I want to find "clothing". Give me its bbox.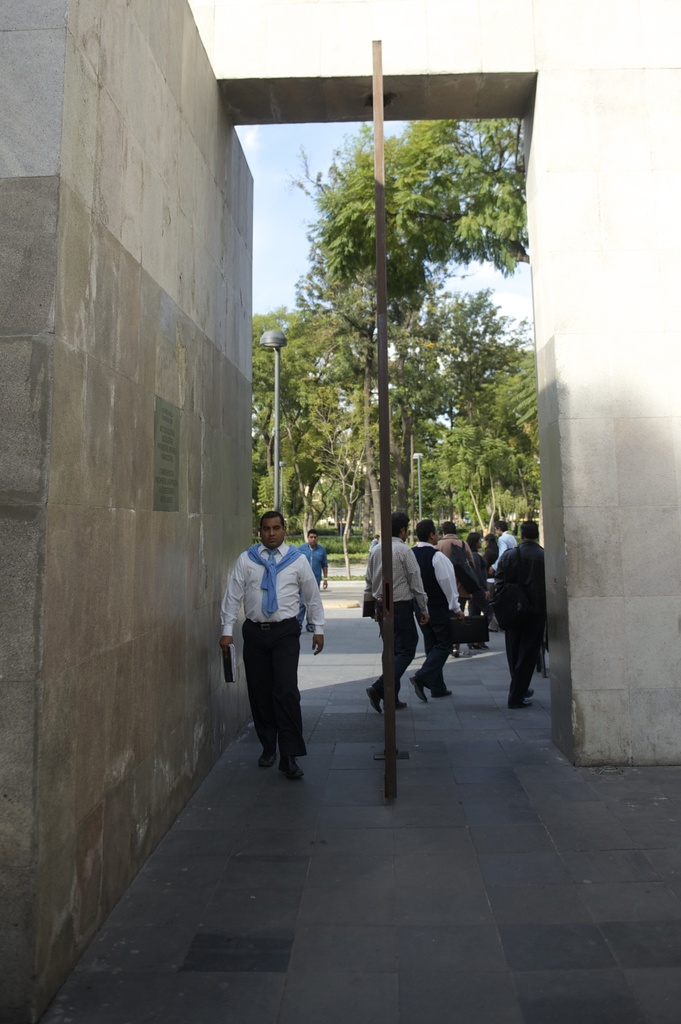
492:543:552:690.
